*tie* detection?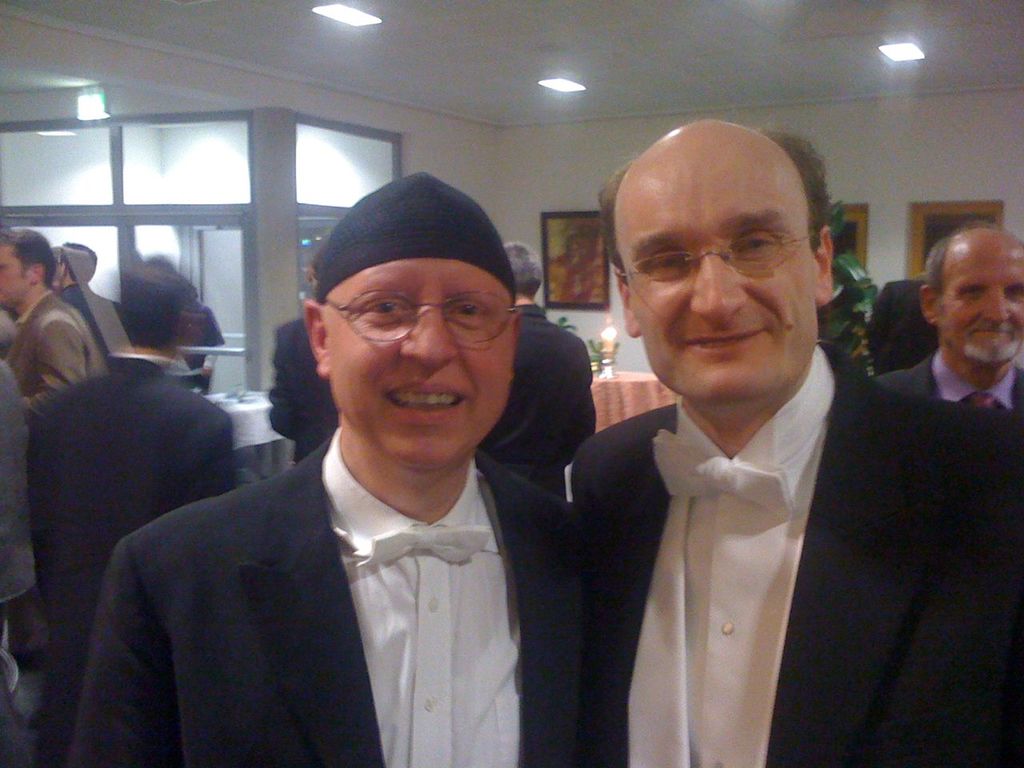
(left=356, top=522, right=492, bottom=572)
